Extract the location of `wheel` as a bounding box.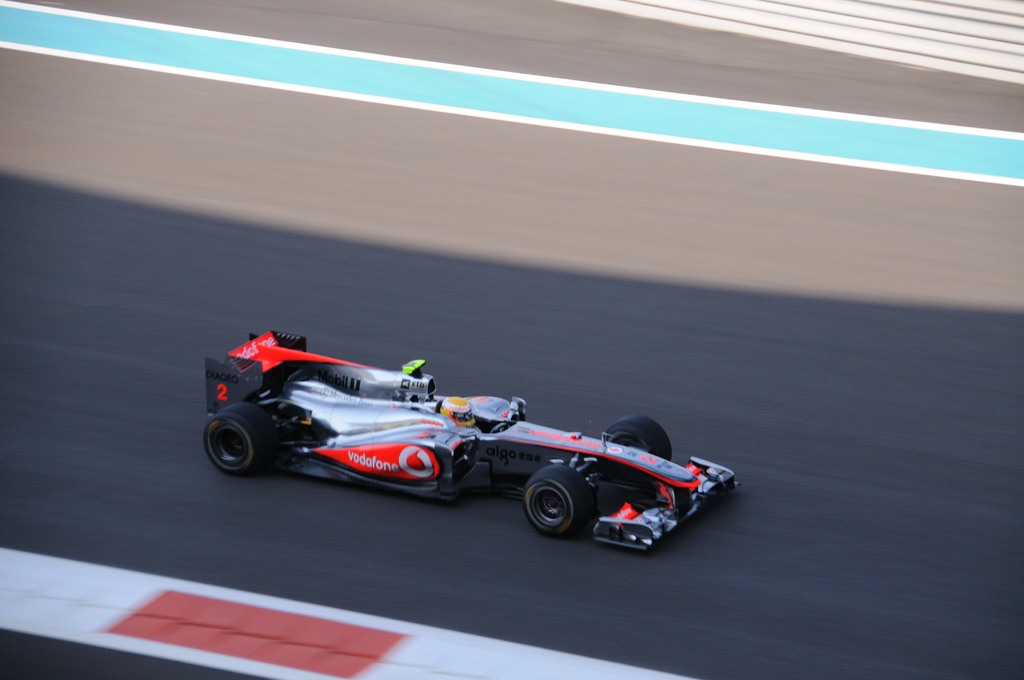
bbox=[520, 462, 596, 534].
